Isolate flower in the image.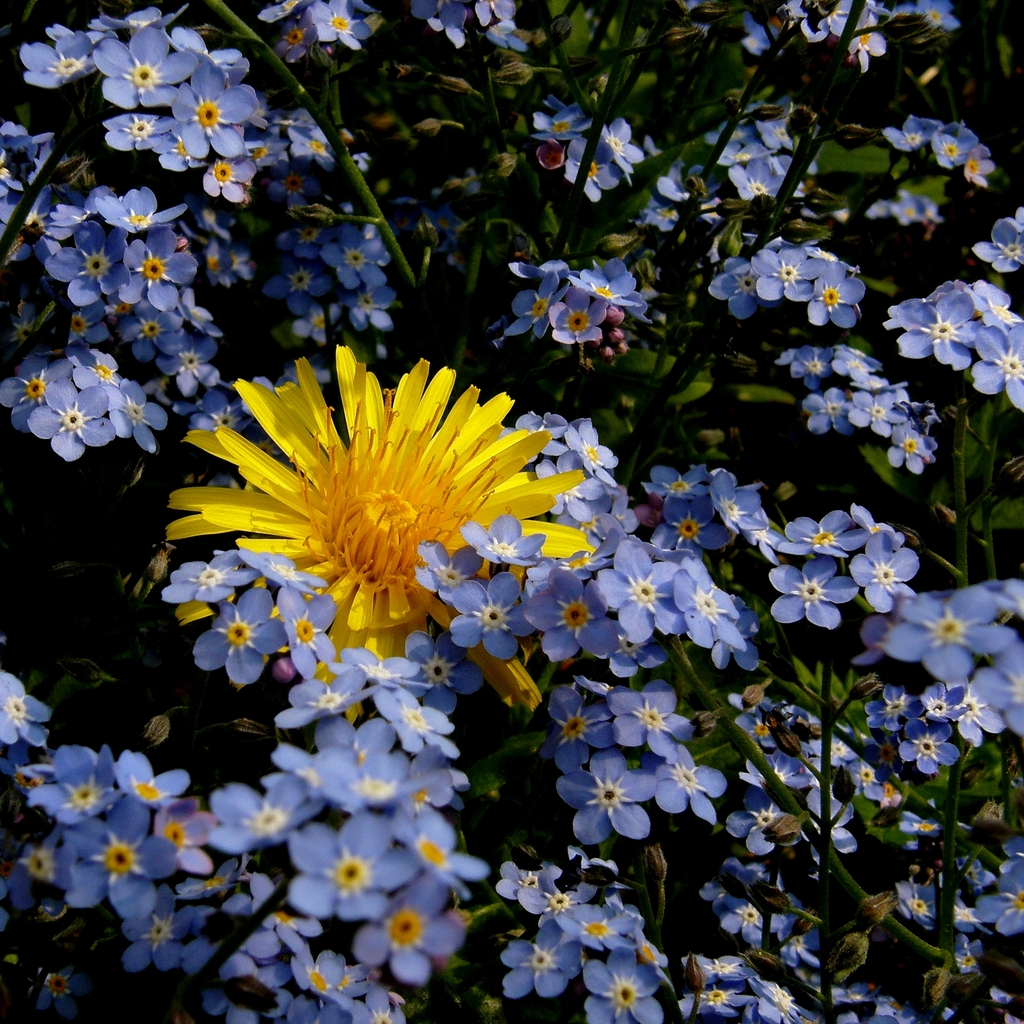
Isolated region: bbox(879, 113, 940, 161).
